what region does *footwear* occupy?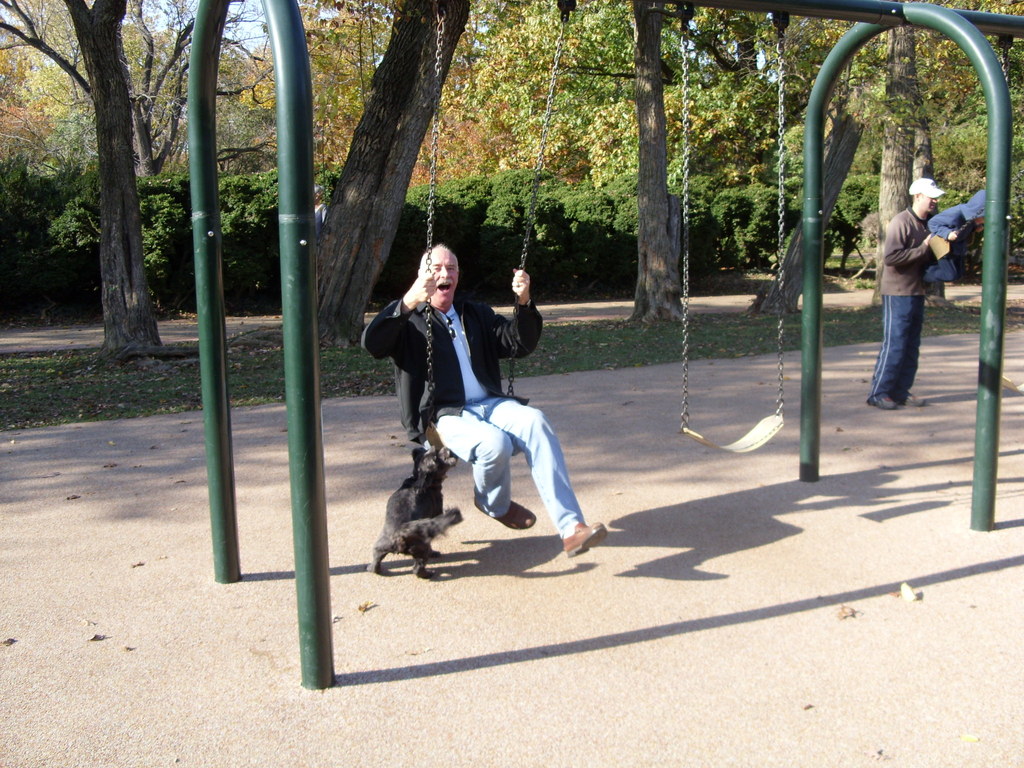
box(470, 503, 535, 532).
